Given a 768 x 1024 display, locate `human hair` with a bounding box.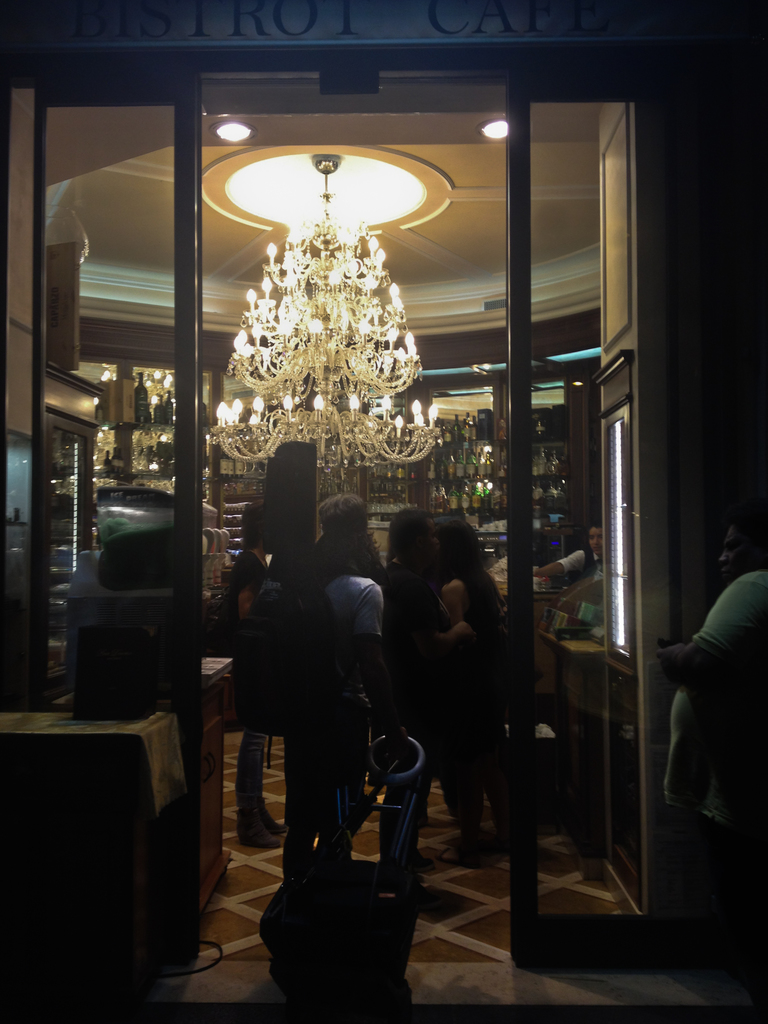
Located: 584/520/623/552.
